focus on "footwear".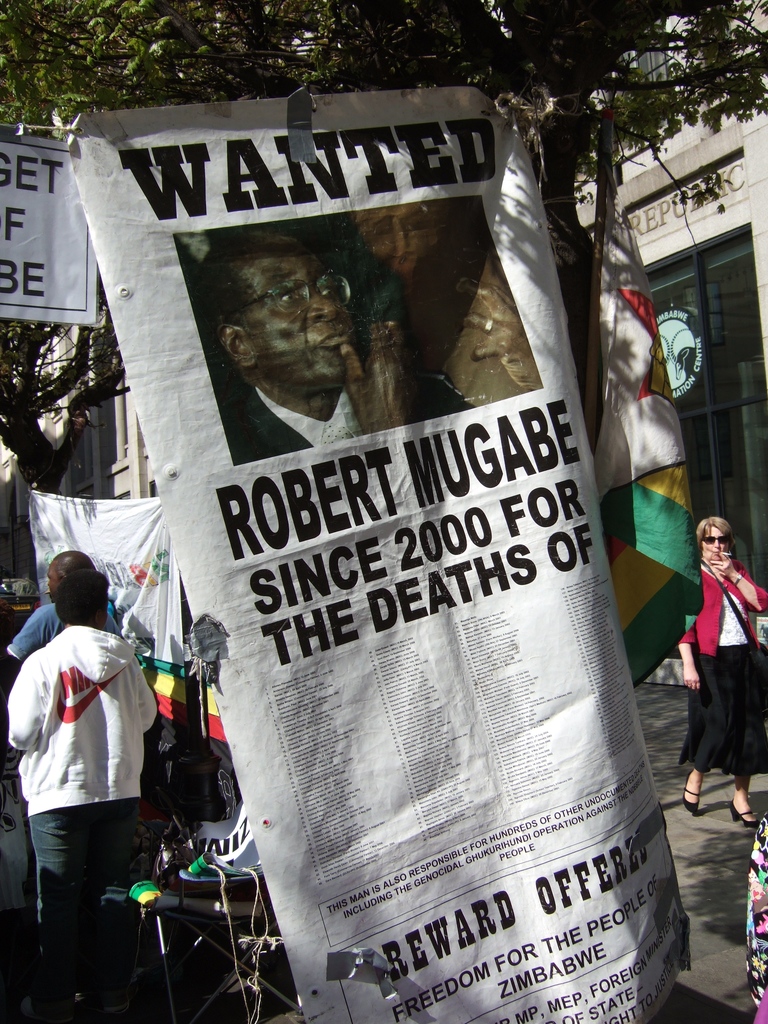
Focused at x1=680 y1=780 x2=703 y2=813.
